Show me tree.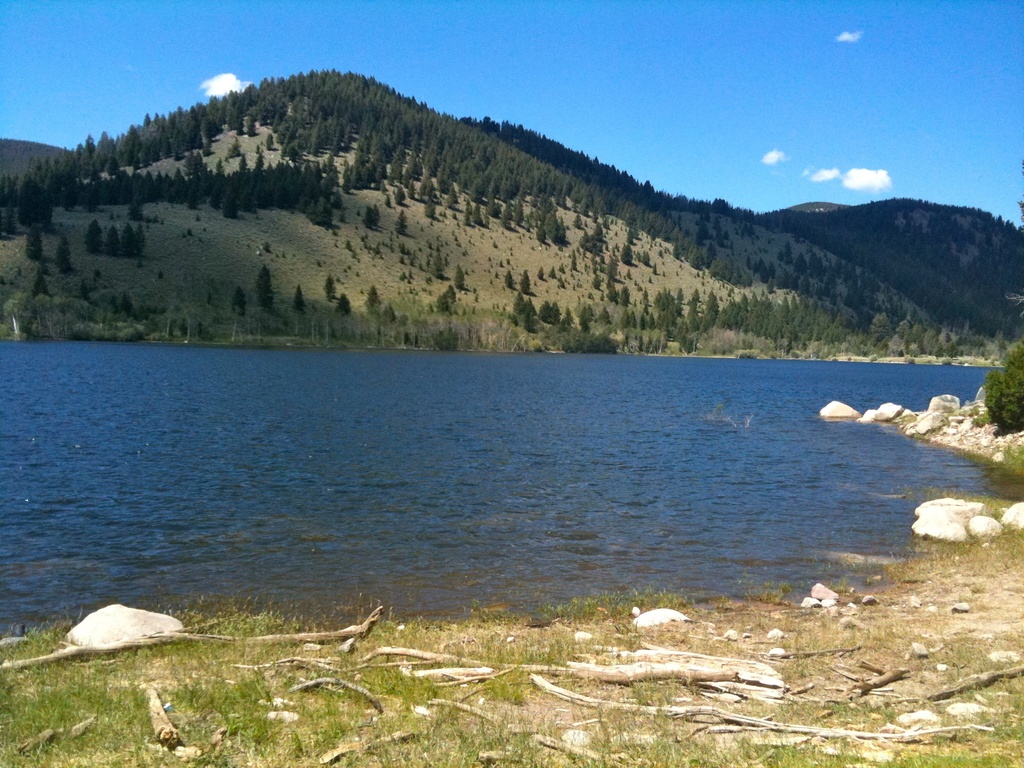
tree is here: [x1=229, y1=287, x2=244, y2=317].
